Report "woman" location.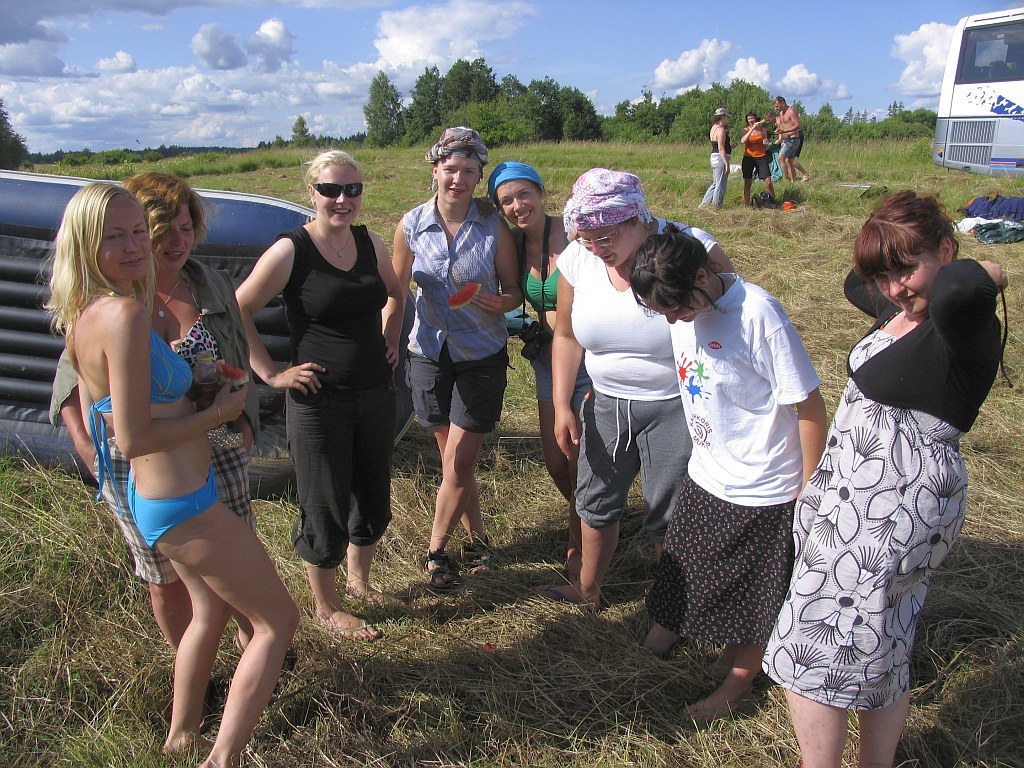
Report: BBox(237, 150, 408, 644).
